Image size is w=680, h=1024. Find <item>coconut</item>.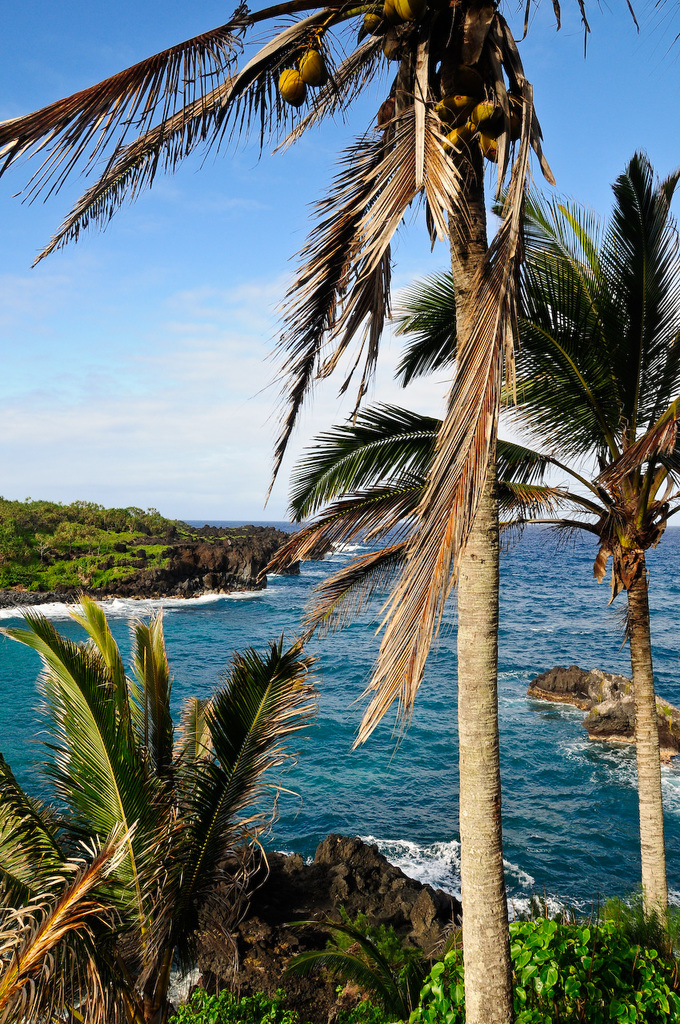
select_region(276, 68, 310, 110).
